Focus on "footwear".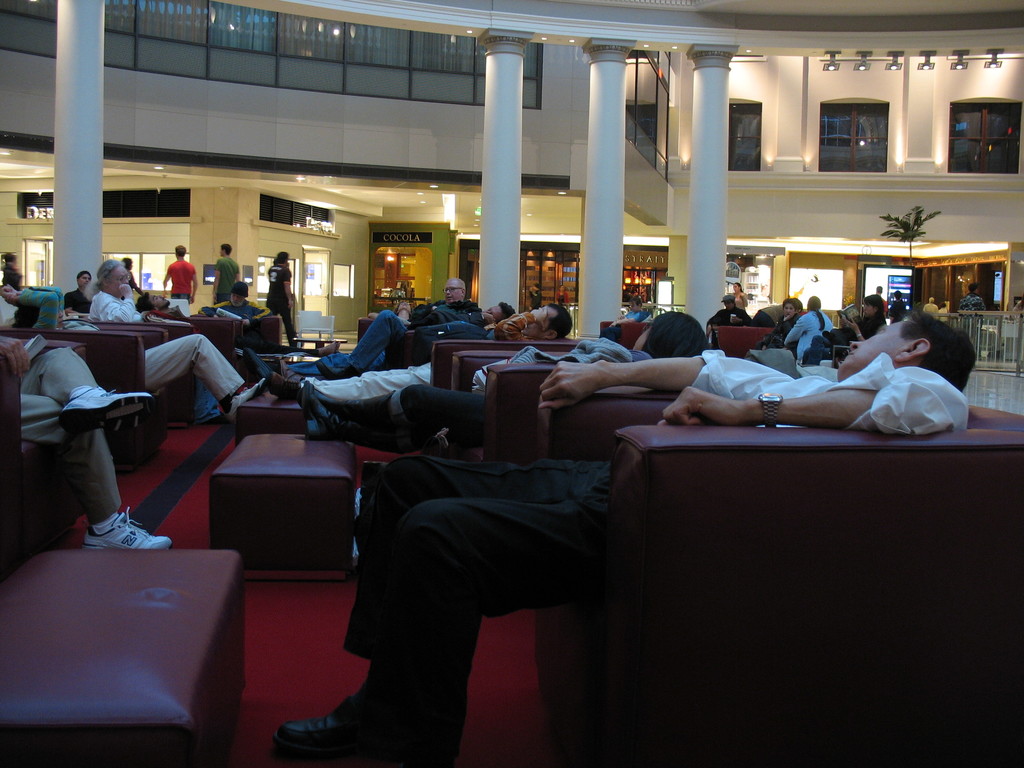
Focused at x1=271 y1=680 x2=465 y2=750.
